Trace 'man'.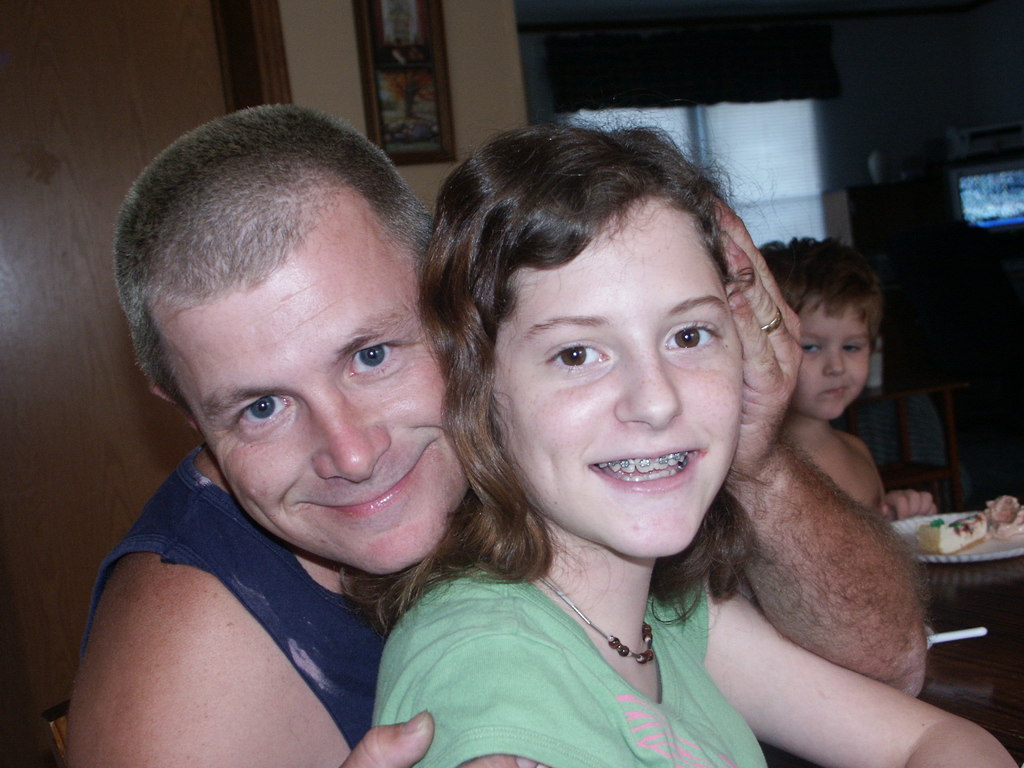
Traced to bbox=(57, 101, 926, 767).
